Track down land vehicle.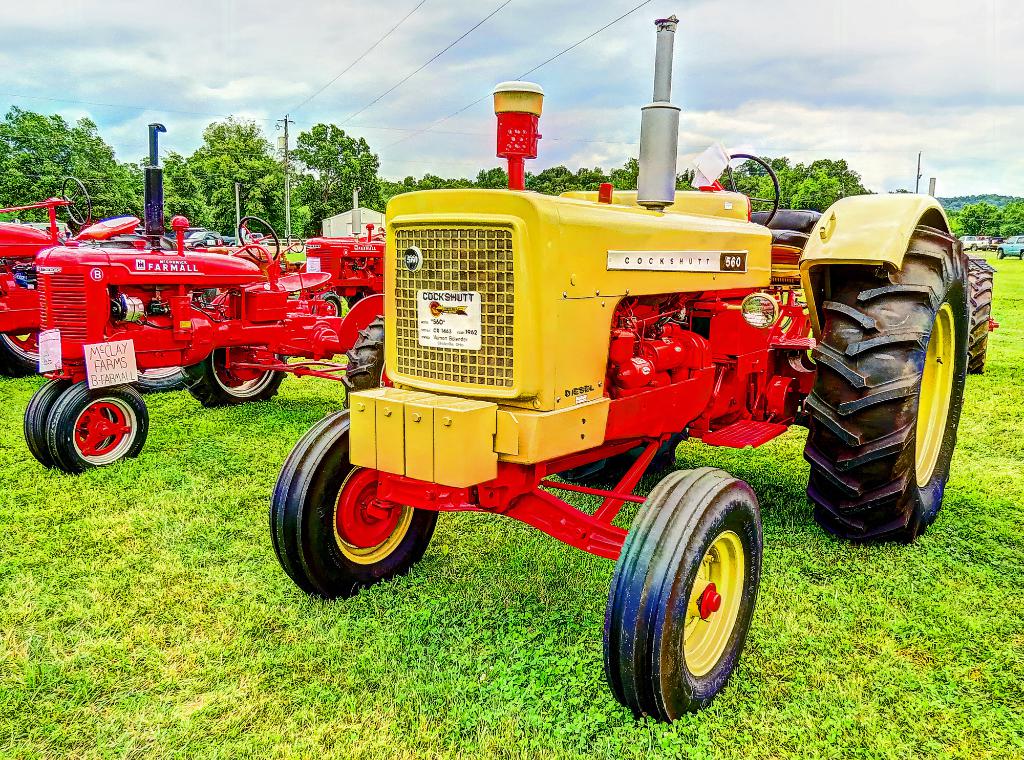
Tracked to 270, 12, 968, 725.
